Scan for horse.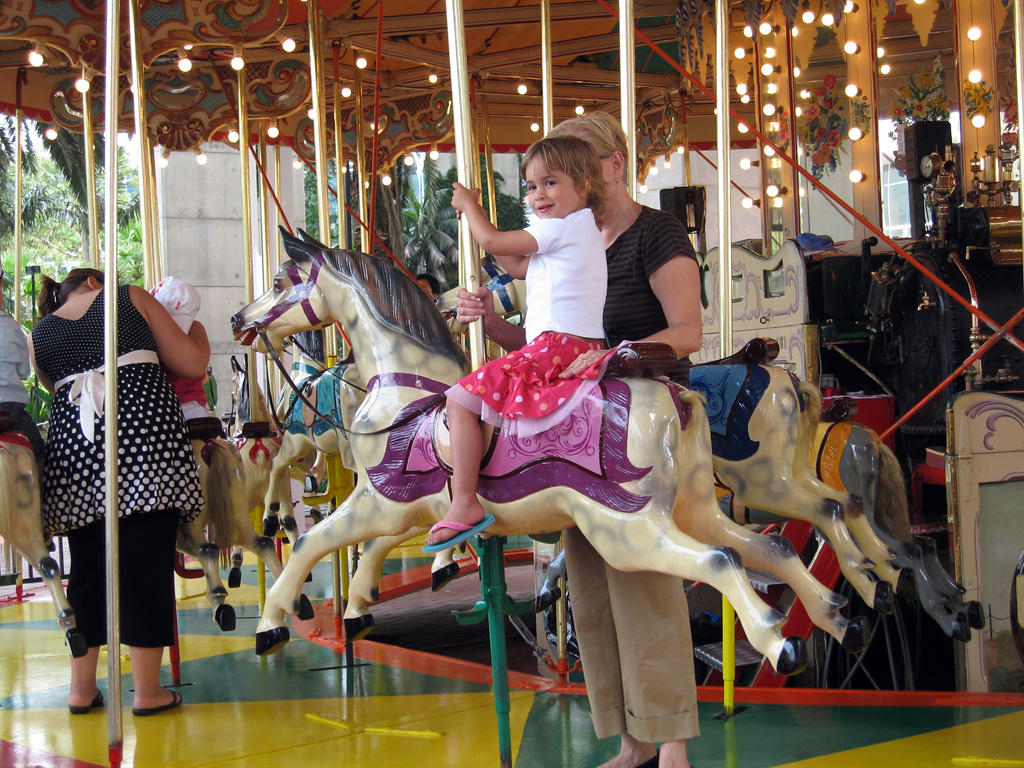
Scan result: x1=261 y1=342 x2=369 y2=543.
